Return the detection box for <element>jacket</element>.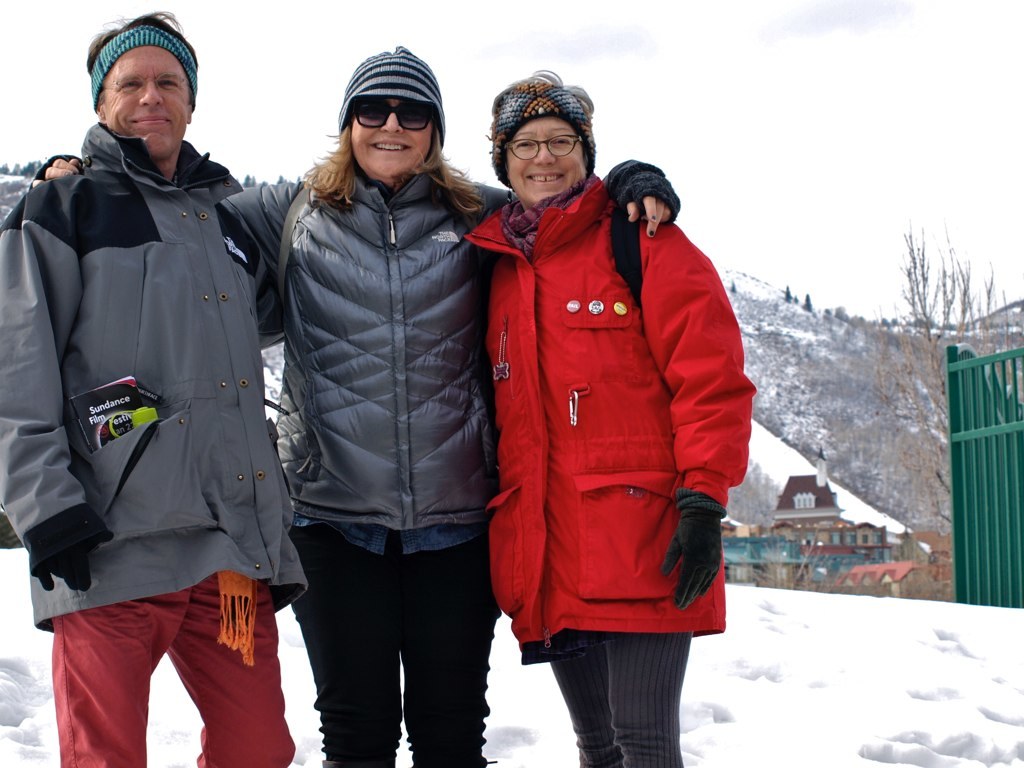
460 174 759 665.
